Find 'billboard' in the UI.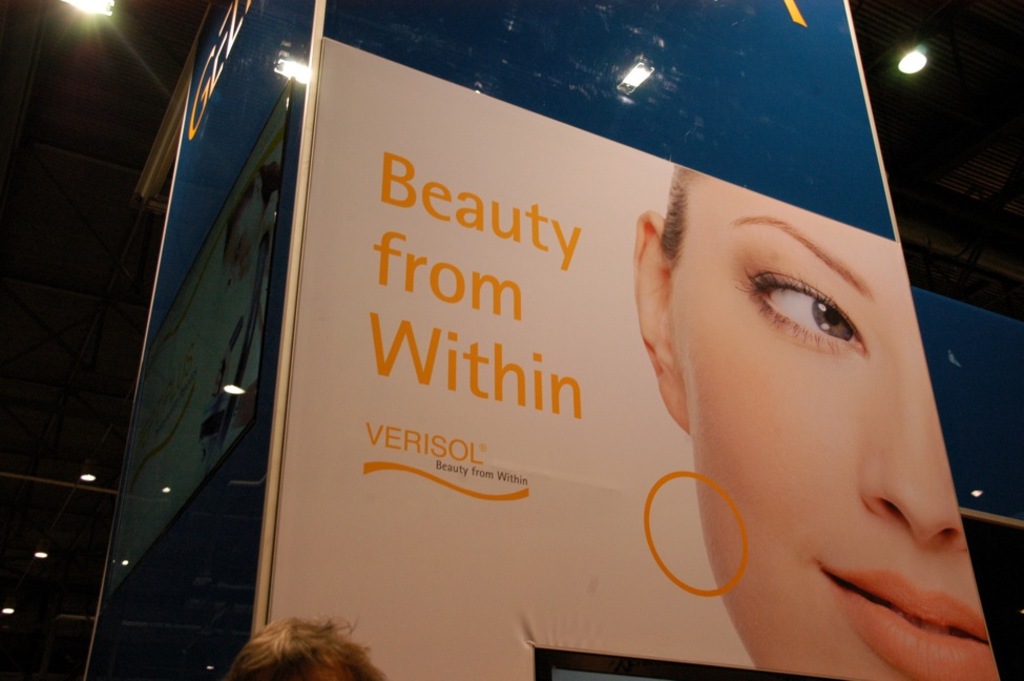
UI element at 61 16 1023 680.
